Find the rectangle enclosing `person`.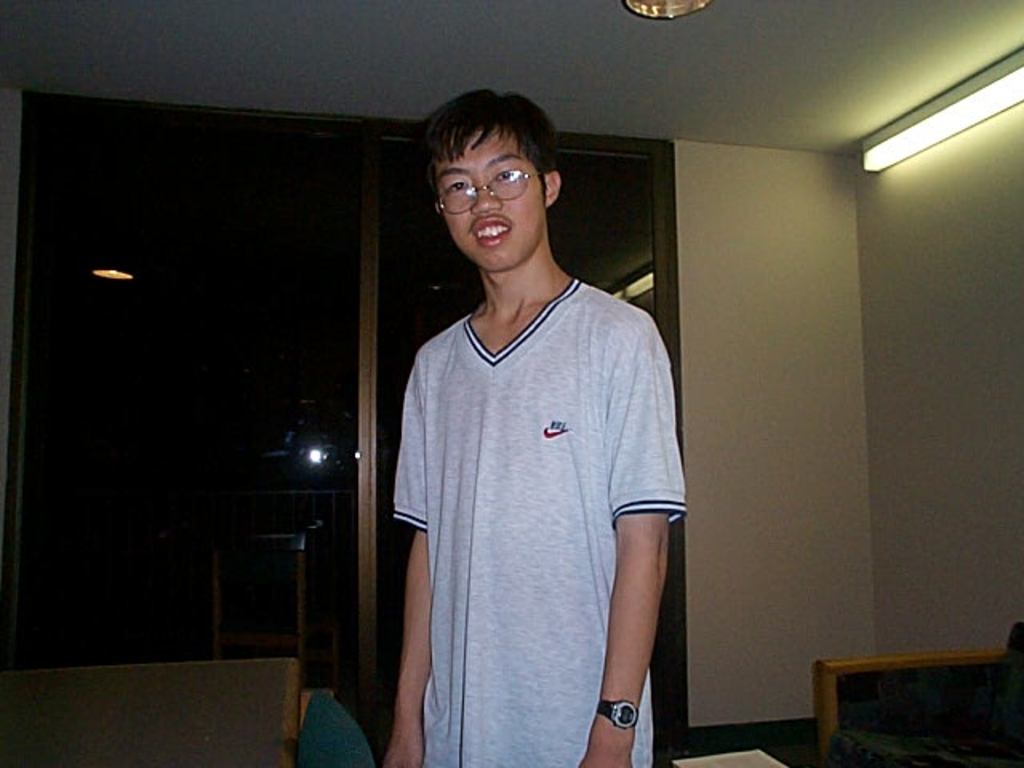
<region>398, 86, 709, 767</region>.
